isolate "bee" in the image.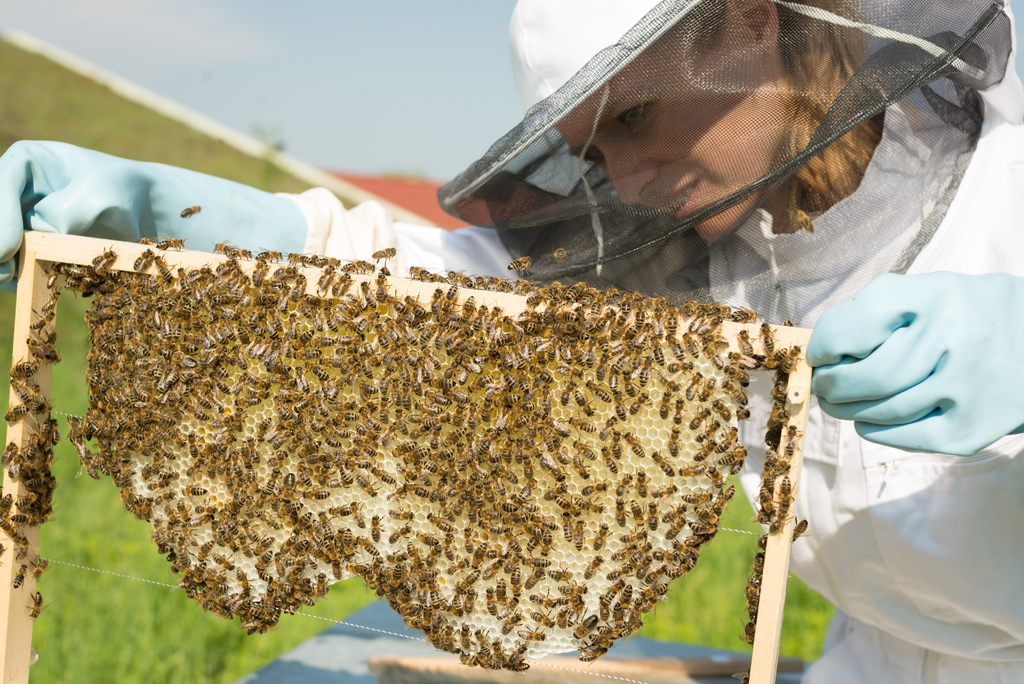
Isolated region: box=[7, 457, 20, 476].
